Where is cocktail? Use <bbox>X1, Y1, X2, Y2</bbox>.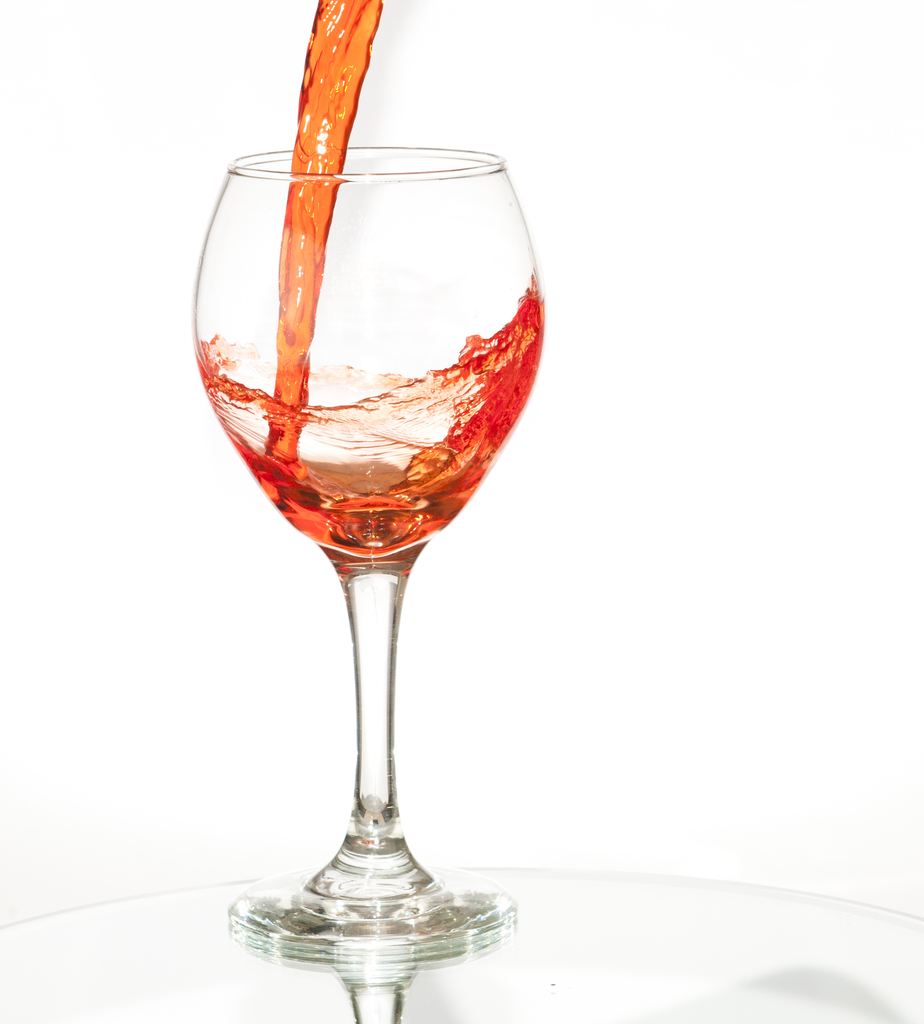
<bbox>165, 98, 573, 986</bbox>.
